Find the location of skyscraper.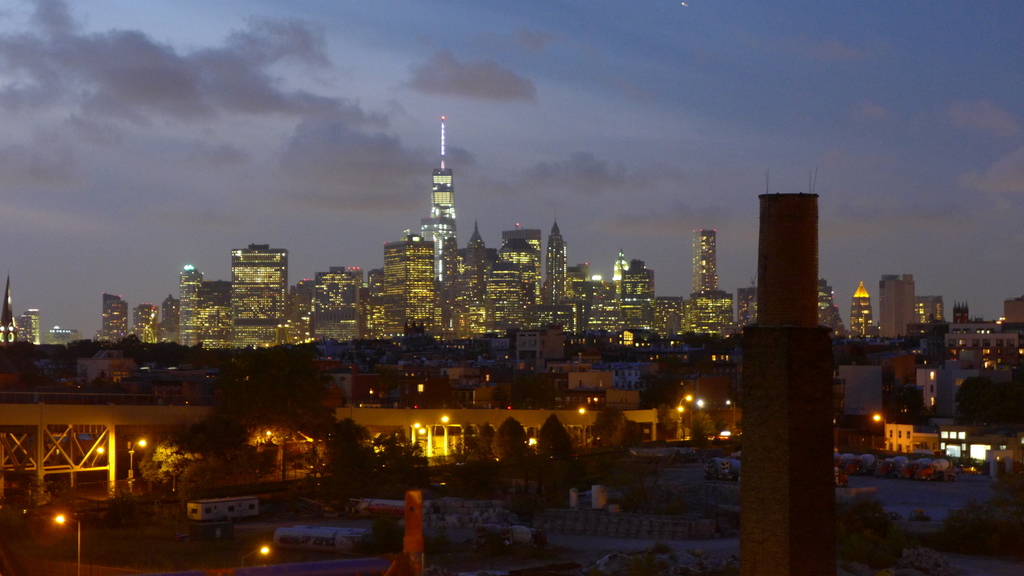
Location: rect(879, 273, 920, 340).
